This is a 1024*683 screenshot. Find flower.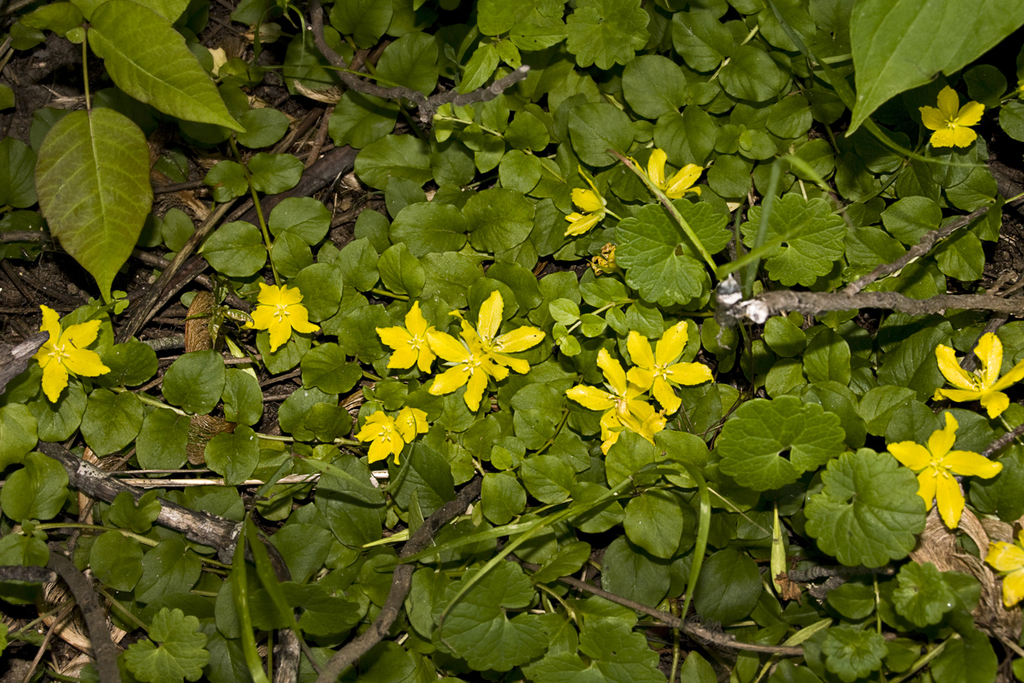
Bounding box: [left=421, top=290, right=535, bottom=402].
